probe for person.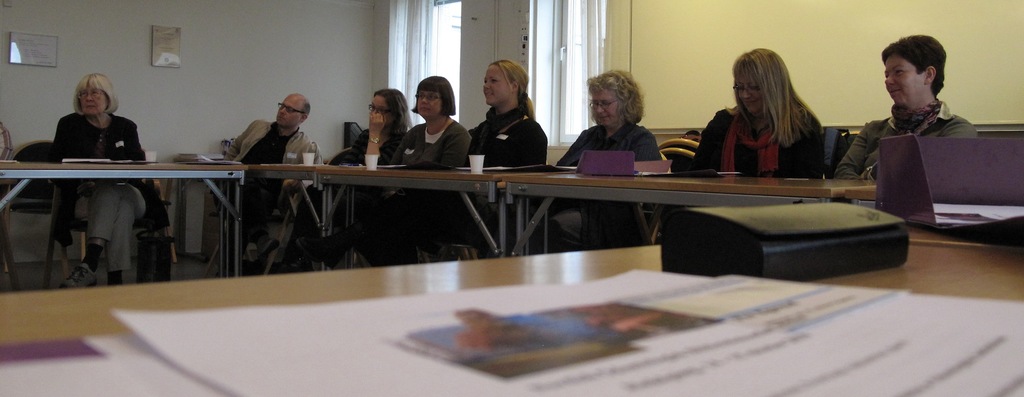
Probe result: rect(827, 28, 989, 177).
